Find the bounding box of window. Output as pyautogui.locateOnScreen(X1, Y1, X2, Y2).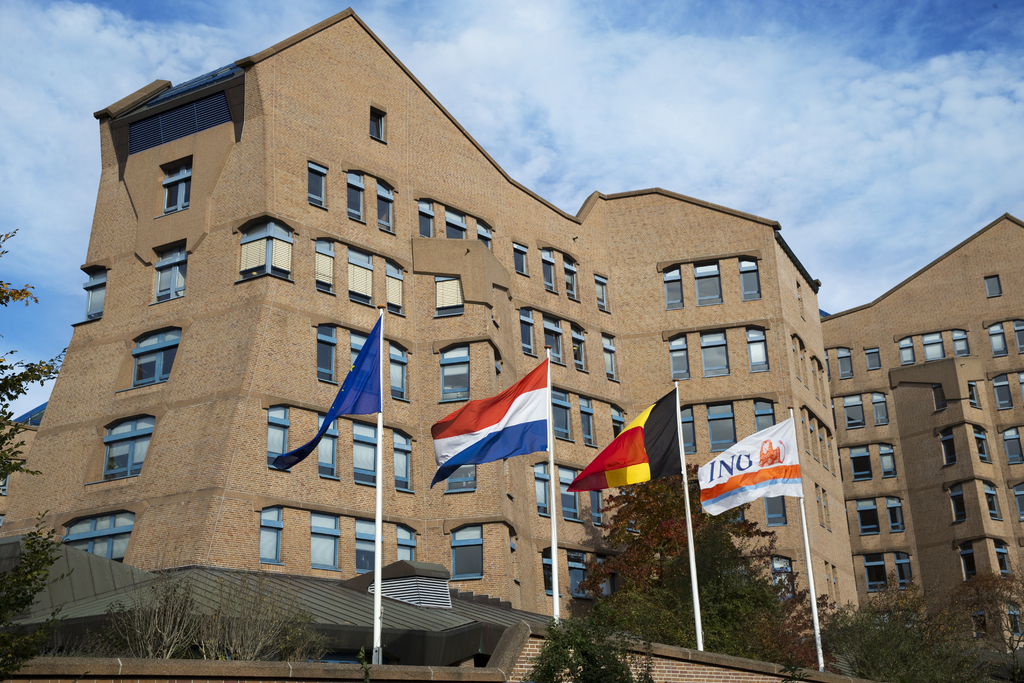
pyautogui.locateOnScreen(846, 441, 897, 481).
